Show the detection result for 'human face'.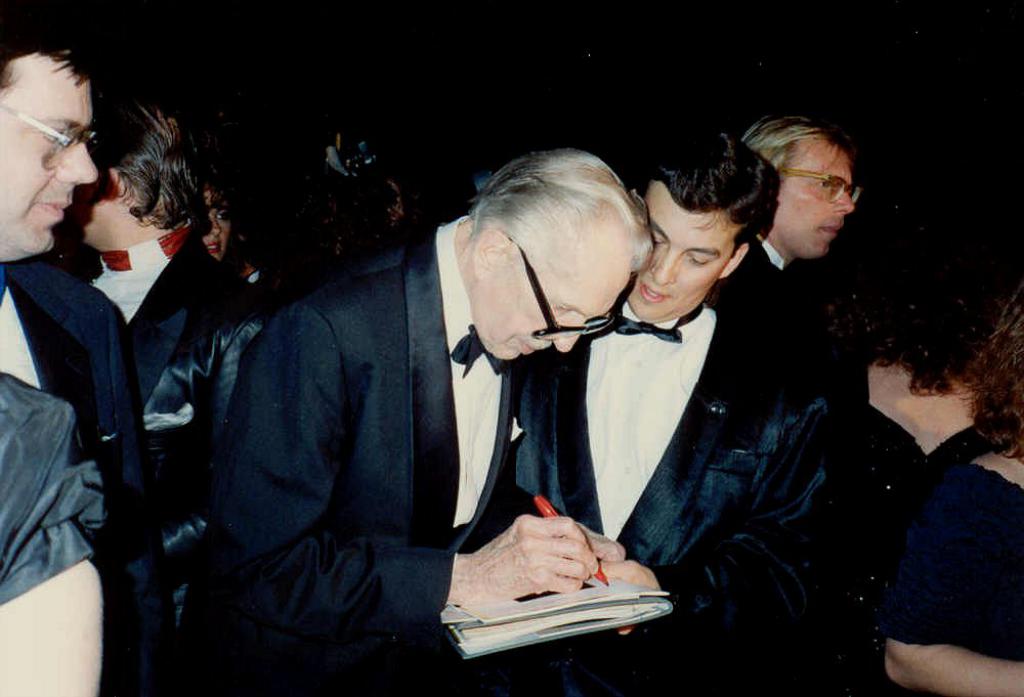
left=627, top=182, right=739, bottom=320.
